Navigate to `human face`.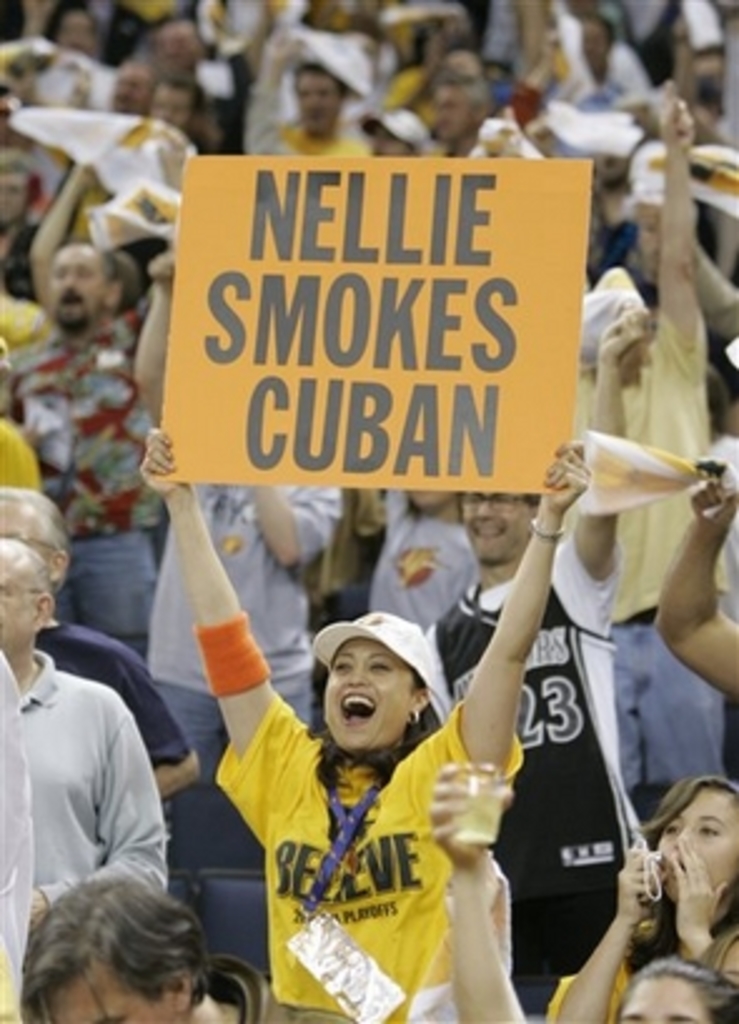
Navigation target: select_region(155, 88, 190, 128).
